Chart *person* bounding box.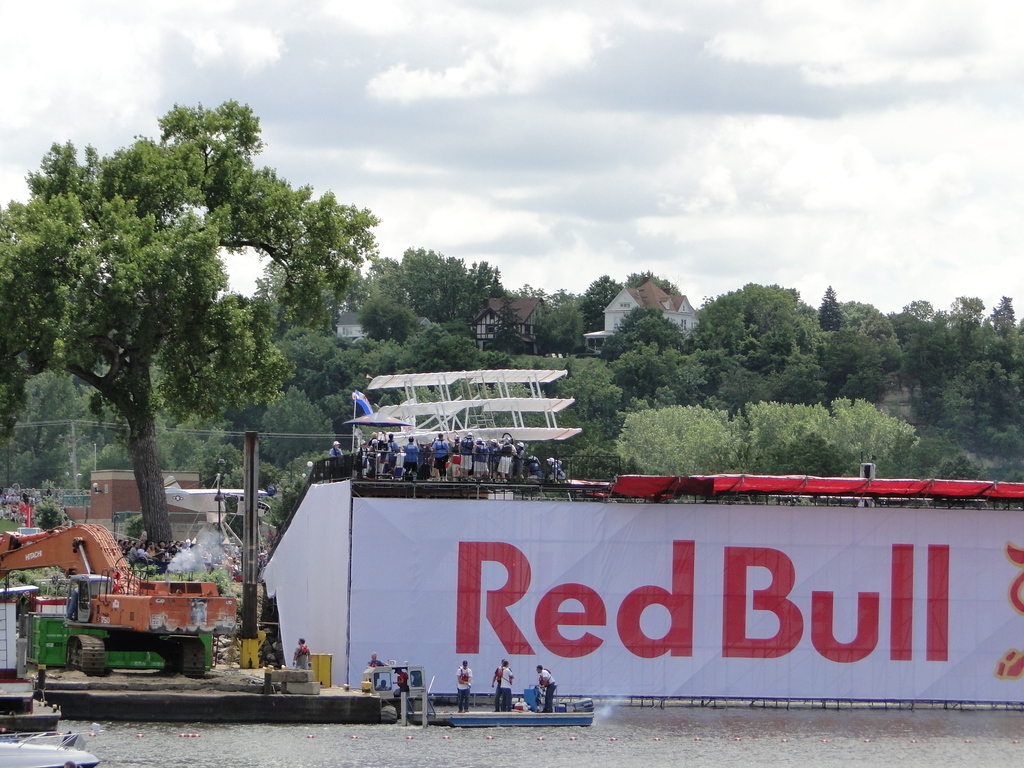
Charted: x1=452 y1=660 x2=474 y2=707.
